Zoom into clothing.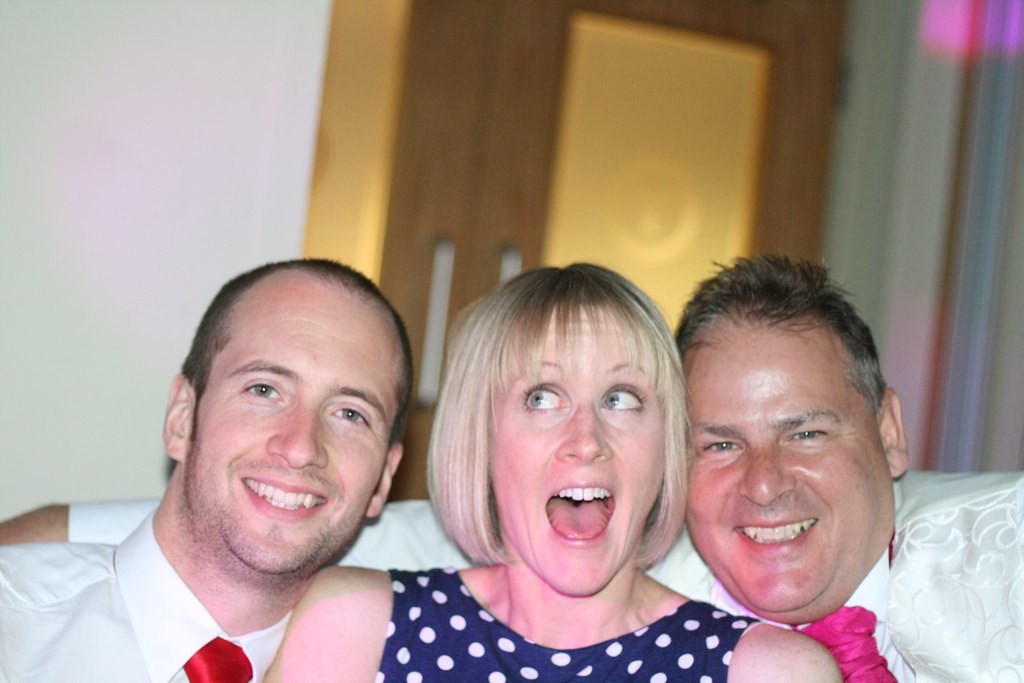
Zoom target: pyautogui.locateOnScreen(67, 471, 1023, 682).
